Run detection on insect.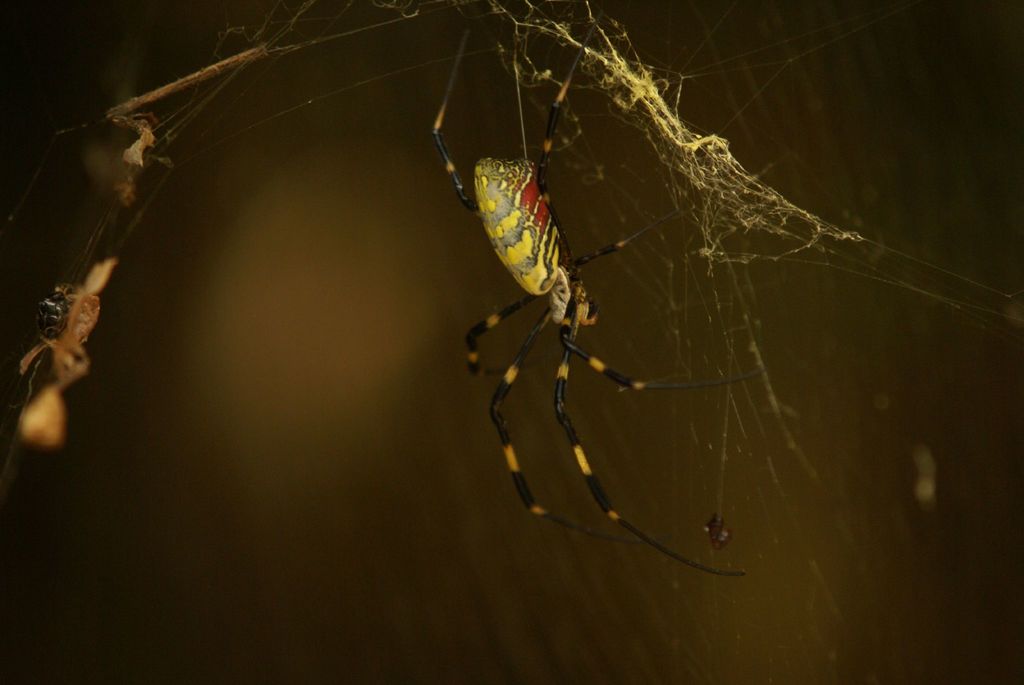
Result: locate(429, 3, 764, 573).
